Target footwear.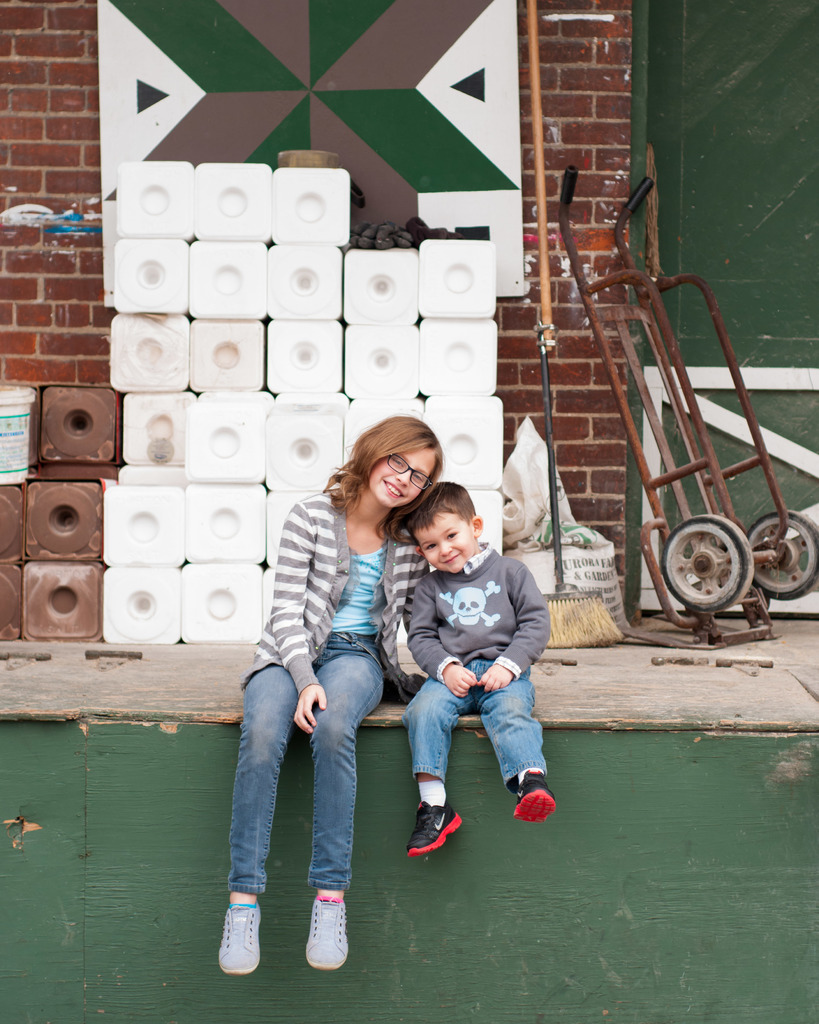
Target region: {"x1": 308, "y1": 886, "x2": 351, "y2": 974}.
